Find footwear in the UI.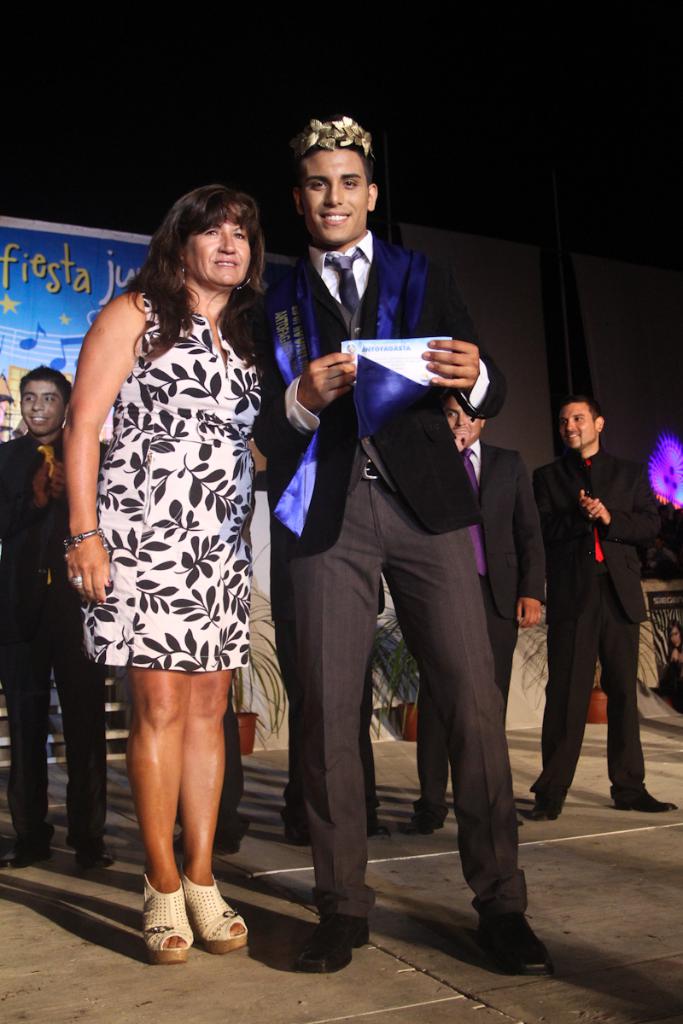
UI element at x1=9, y1=836, x2=62, y2=876.
